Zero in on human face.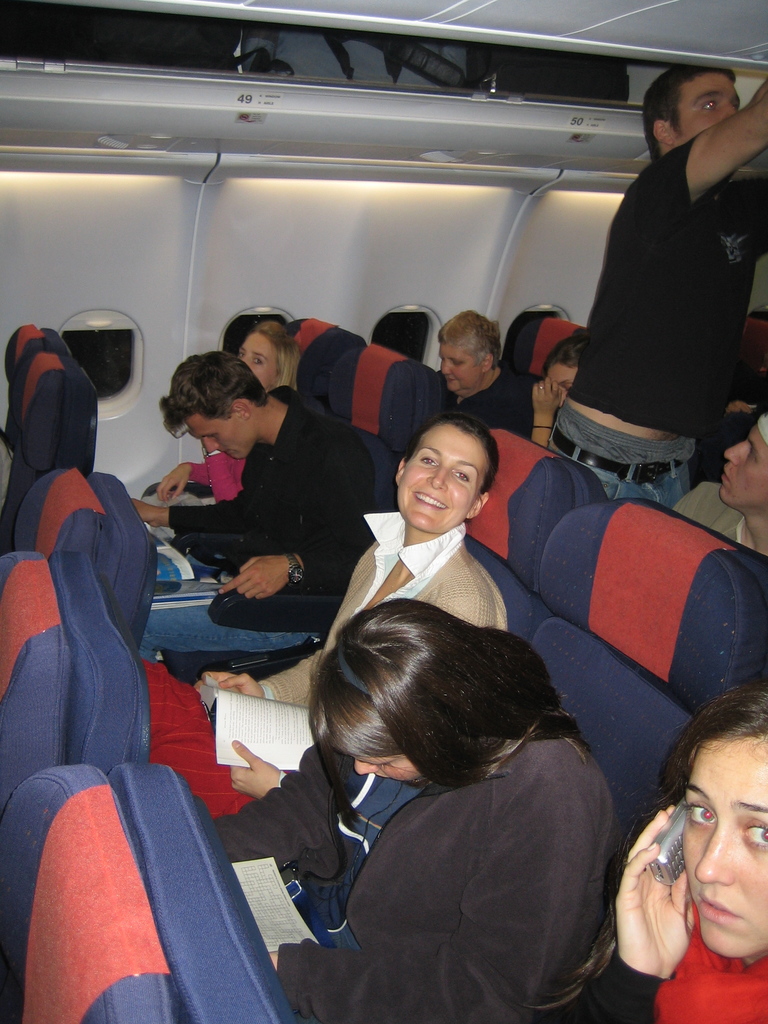
Zeroed in: locate(544, 362, 573, 409).
